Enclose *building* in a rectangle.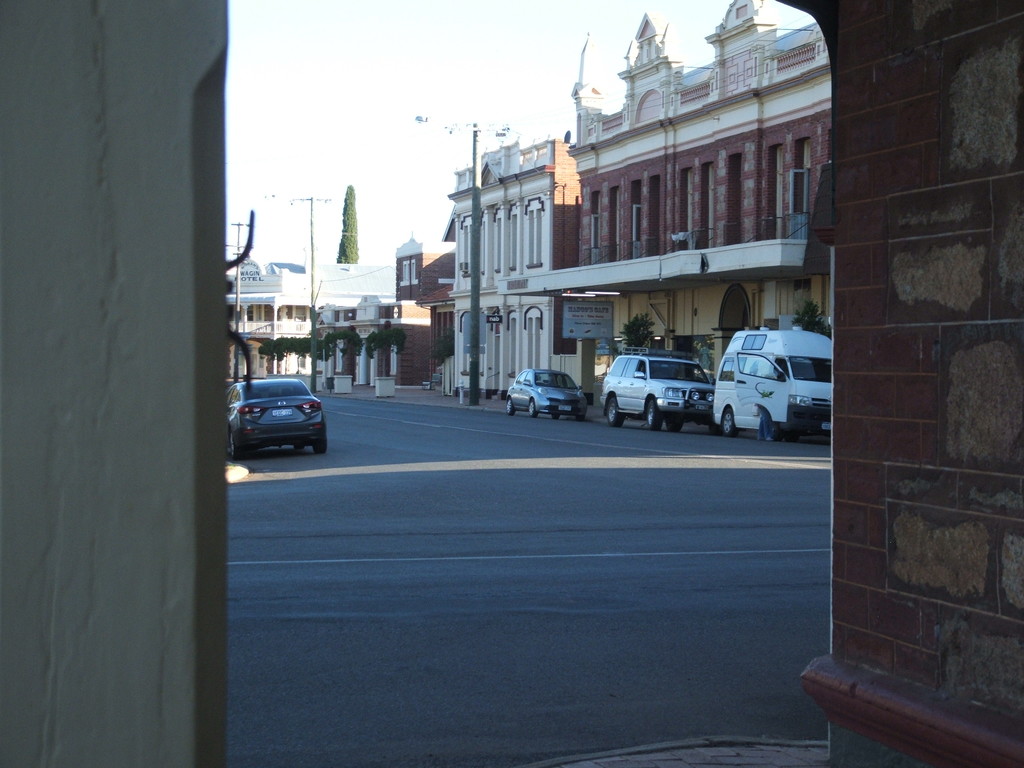
rect(227, 0, 833, 397).
